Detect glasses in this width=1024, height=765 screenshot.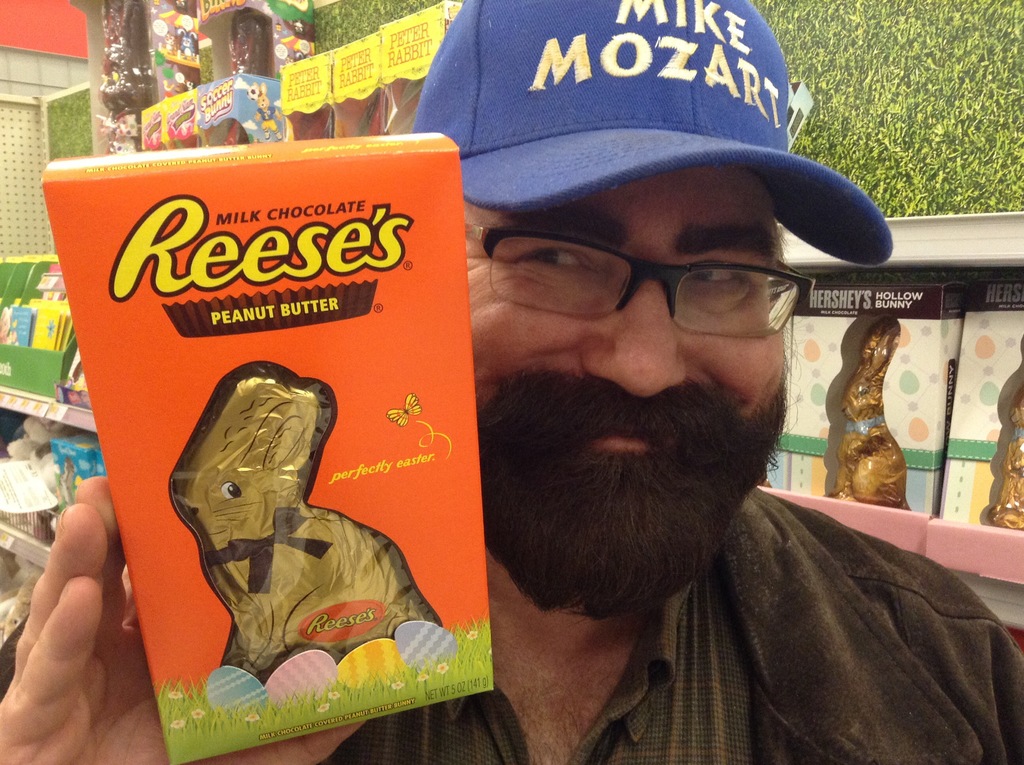
Detection: [462,224,815,340].
